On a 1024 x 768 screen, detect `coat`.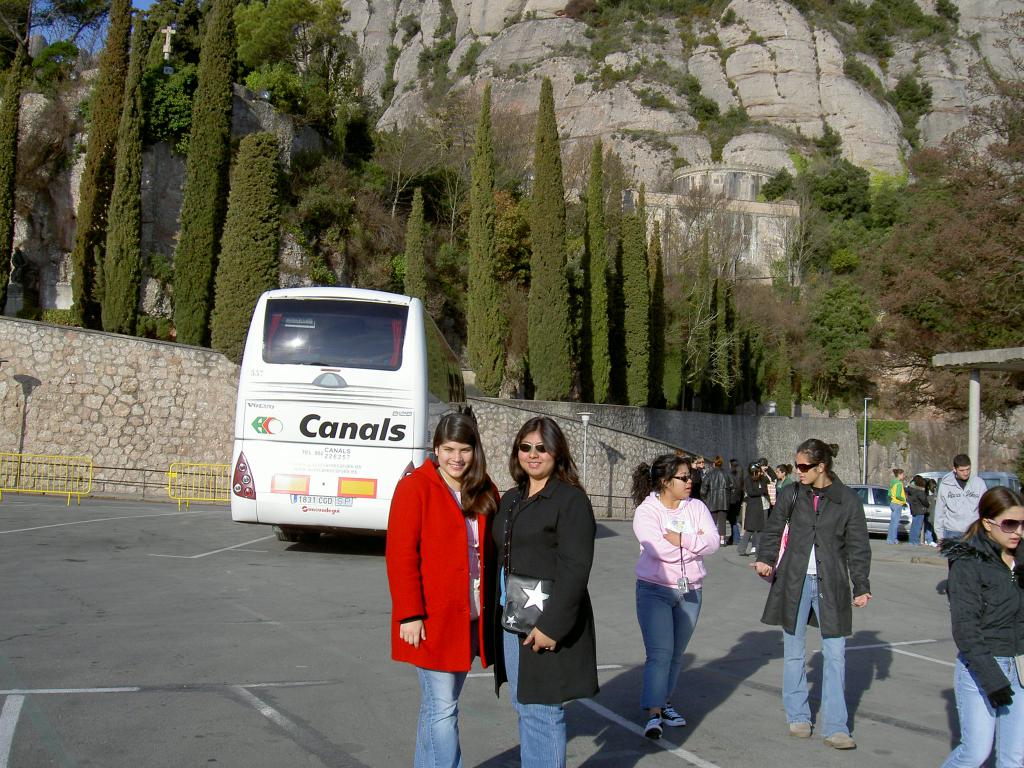
pyautogui.locateOnScreen(701, 466, 737, 509).
